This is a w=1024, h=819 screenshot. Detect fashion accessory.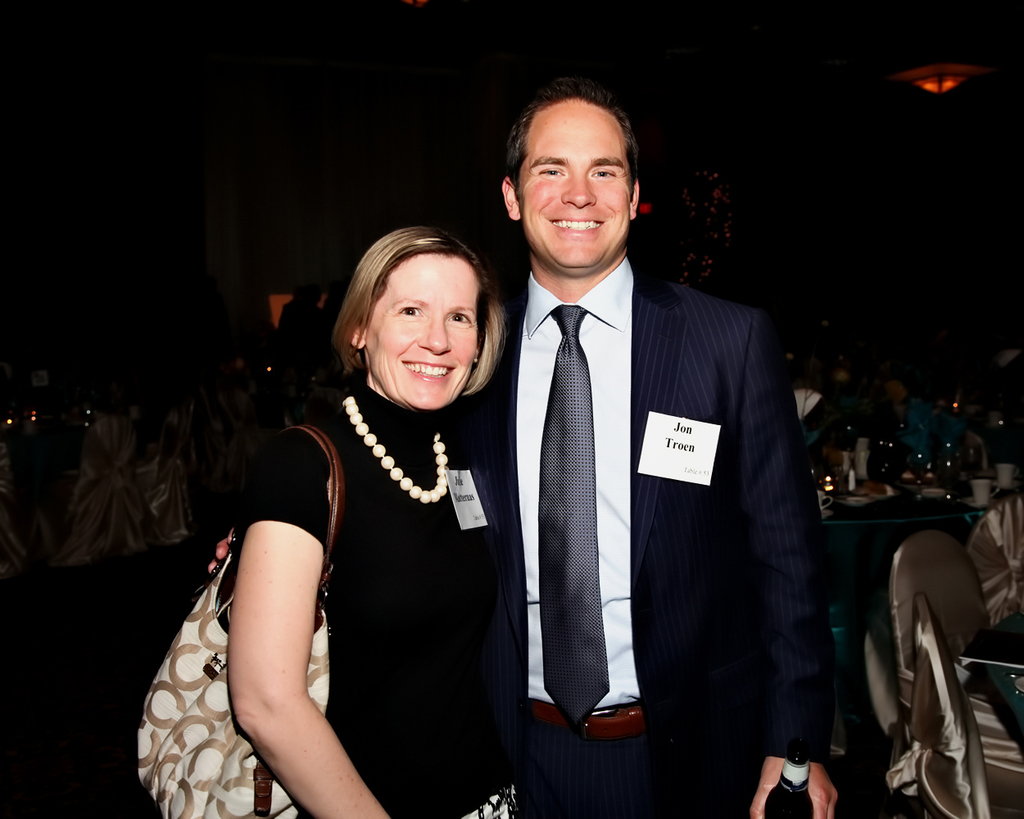
pyautogui.locateOnScreen(537, 303, 615, 731).
